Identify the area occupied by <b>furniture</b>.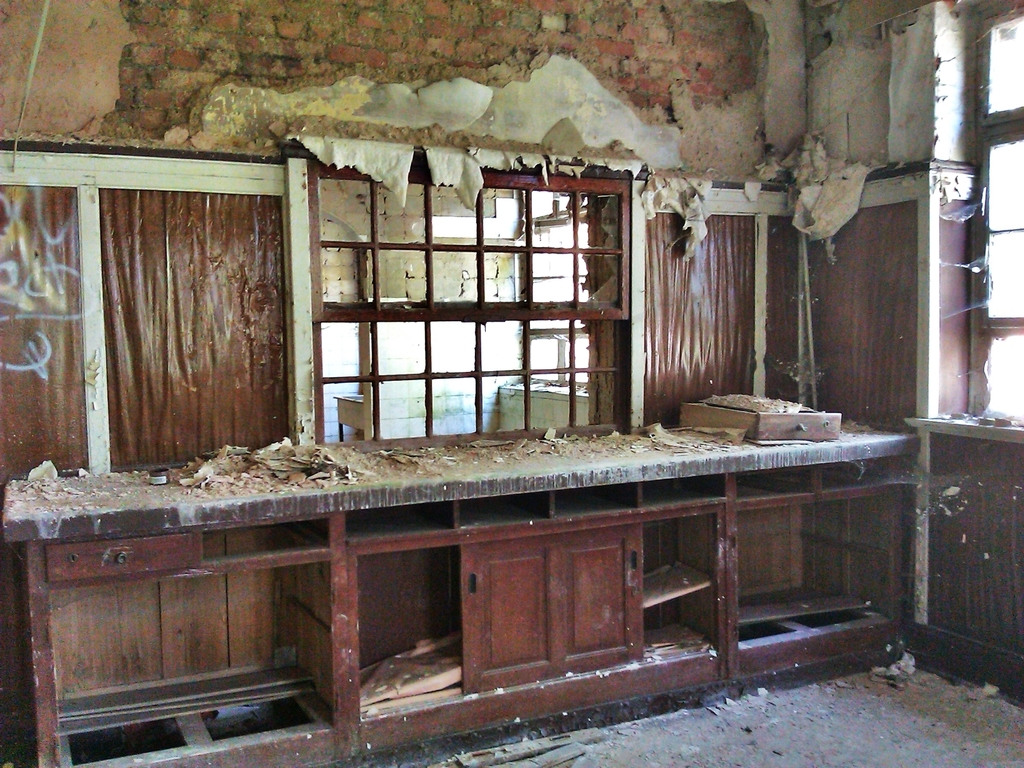
Area: crop(3, 408, 919, 767).
